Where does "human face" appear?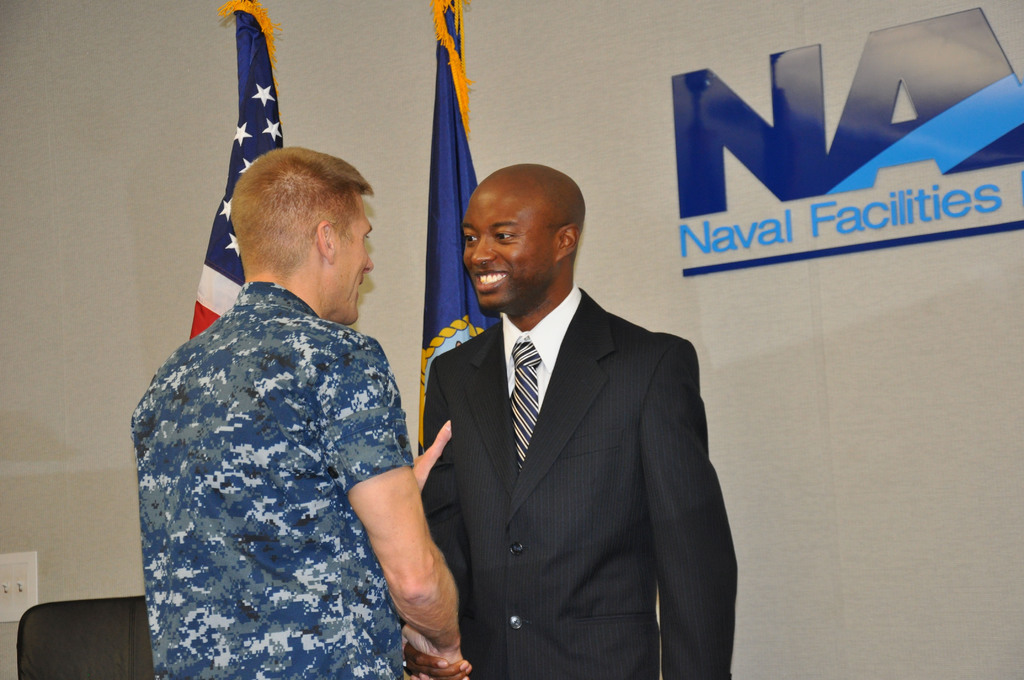
Appears at locate(464, 194, 557, 314).
